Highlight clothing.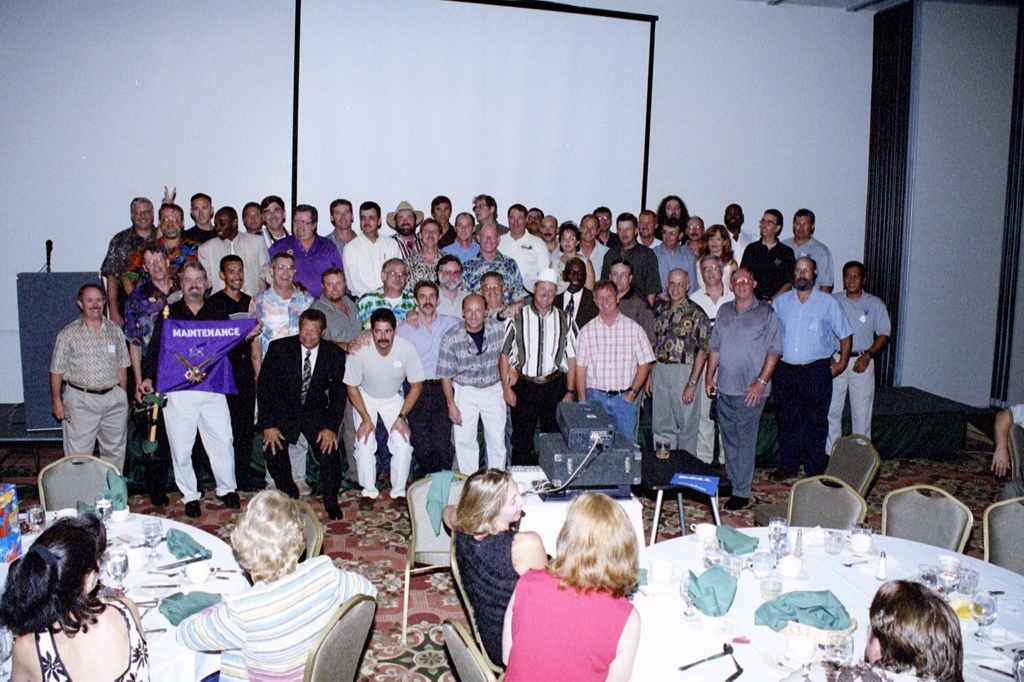
Highlighted region: l=249, t=332, r=344, b=497.
